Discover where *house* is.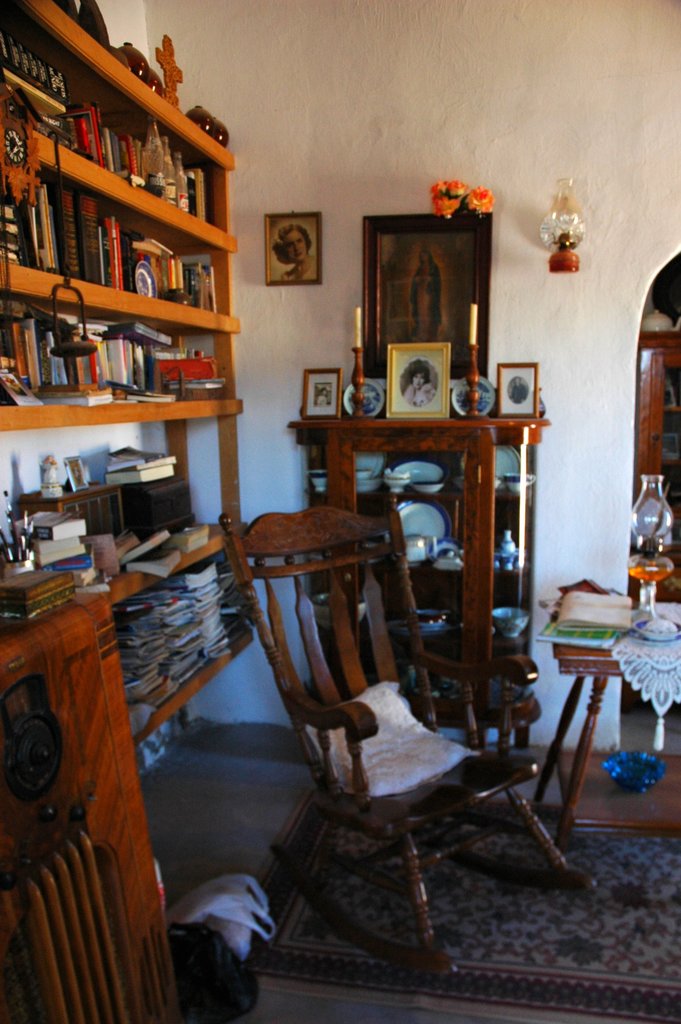
Discovered at select_region(0, 2, 680, 1023).
